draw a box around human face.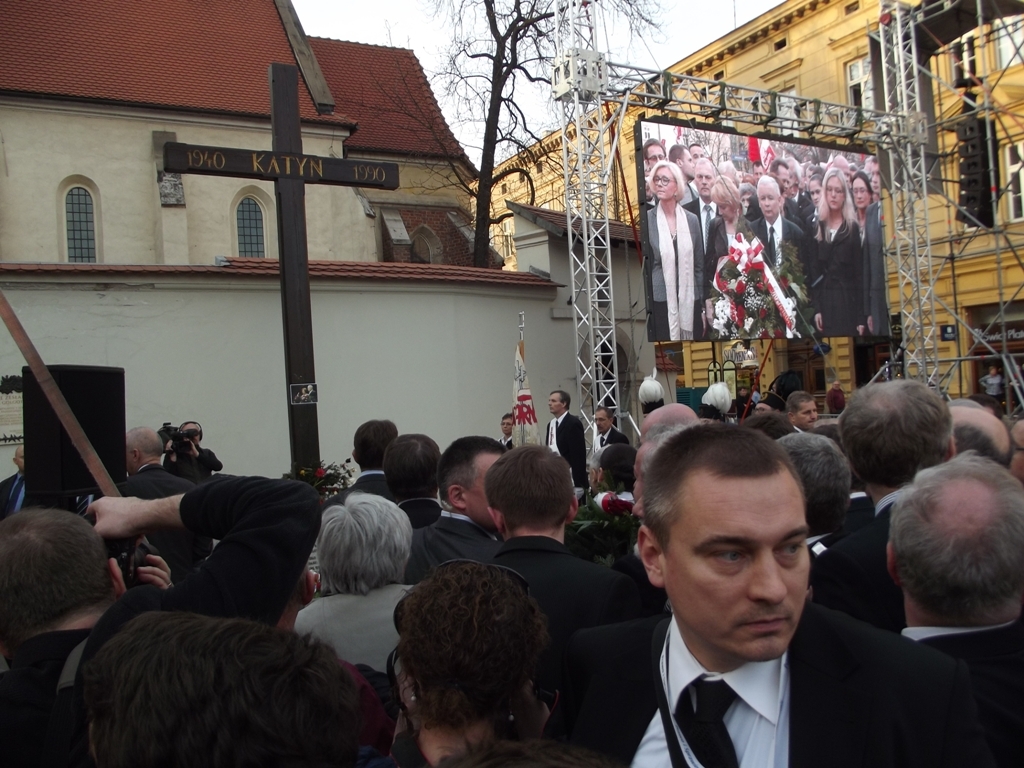
(594,407,609,433).
